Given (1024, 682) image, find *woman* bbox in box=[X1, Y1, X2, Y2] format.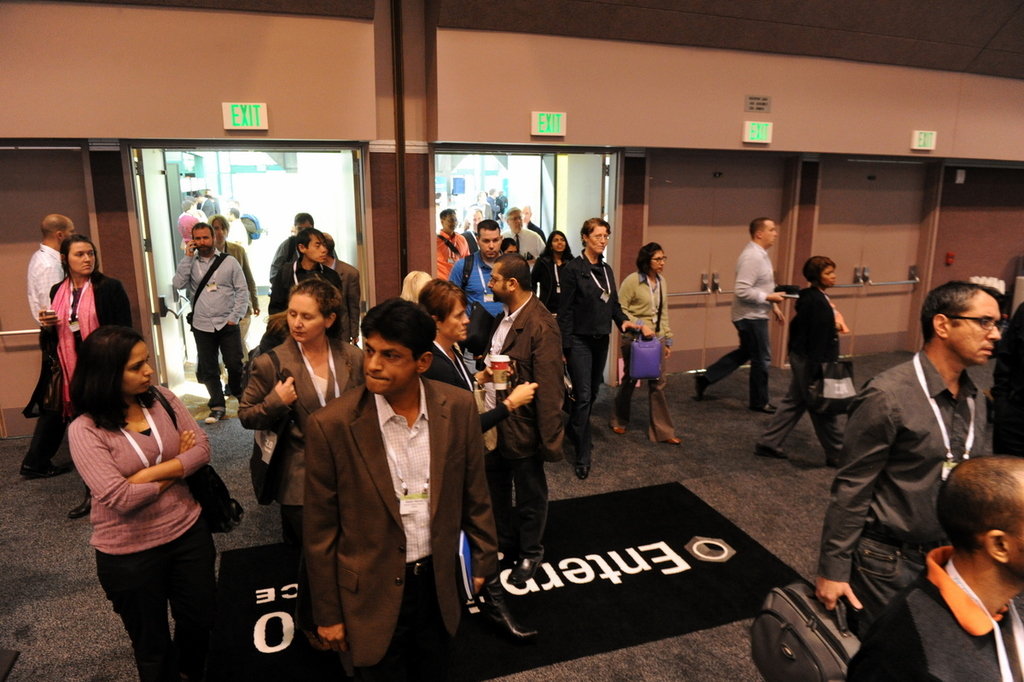
box=[241, 278, 367, 625].
